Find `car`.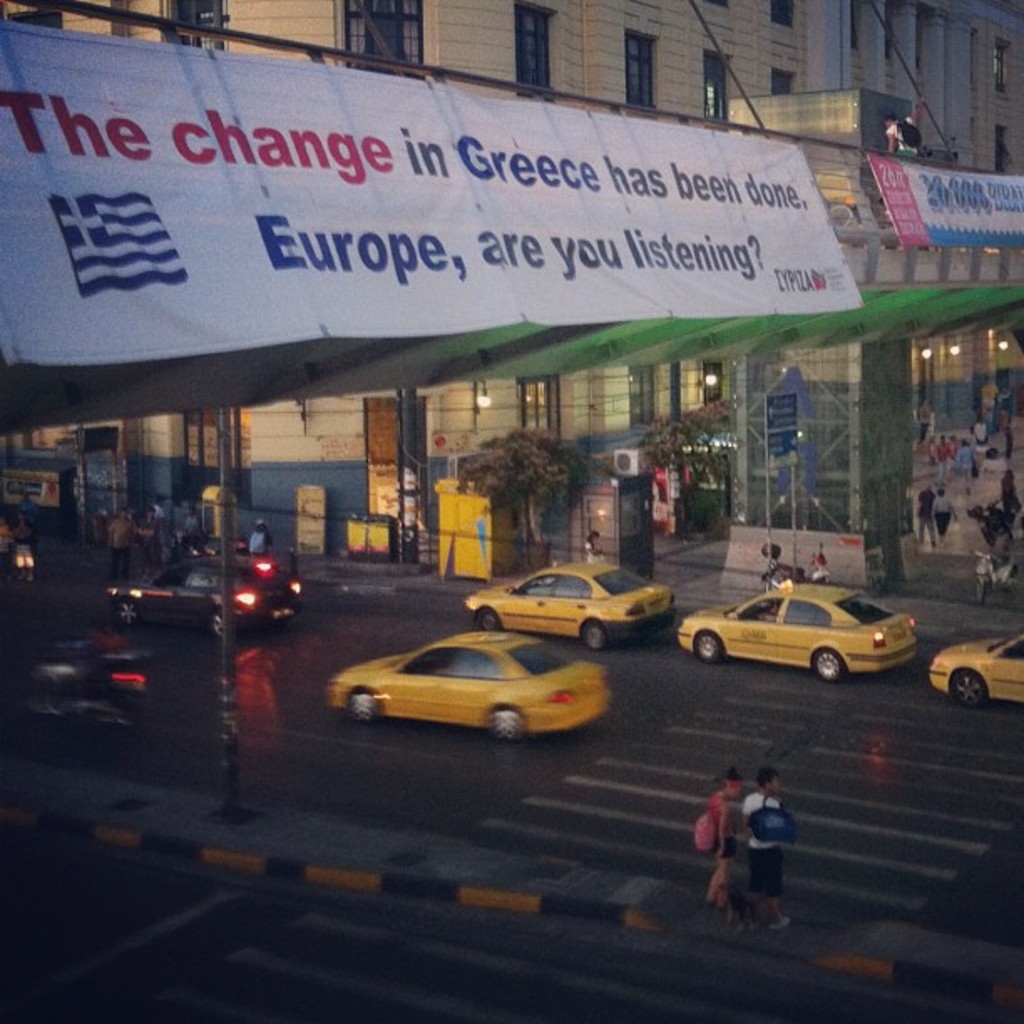
{"left": 663, "top": 572, "right": 932, "bottom": 693}.
